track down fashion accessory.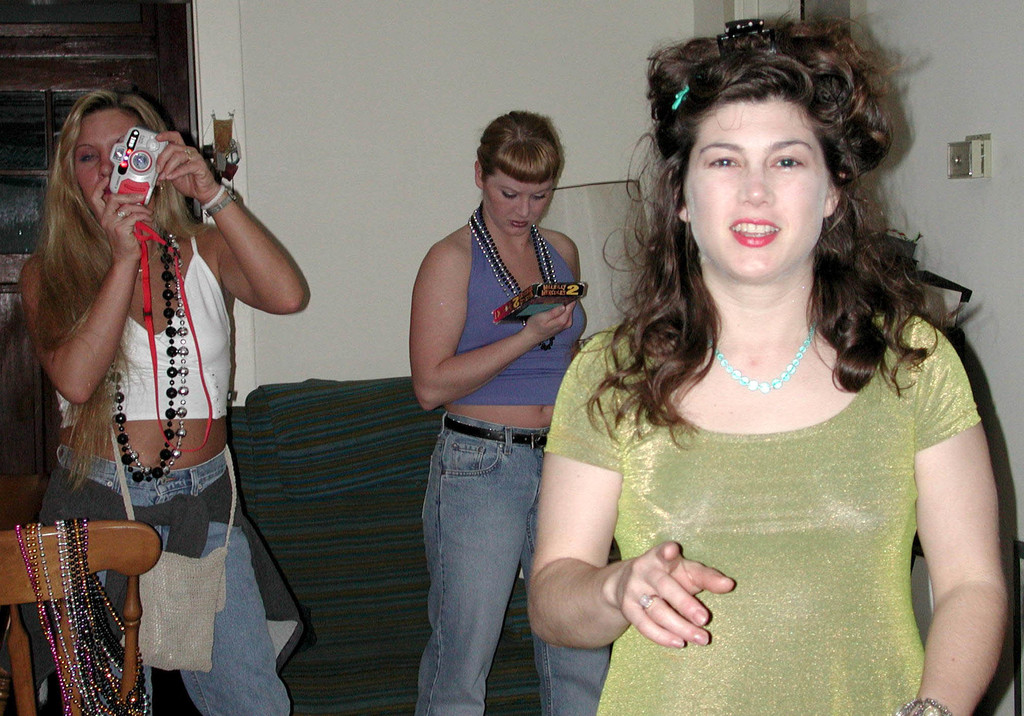
Tracked to locate(637, 590, 661, 614).
